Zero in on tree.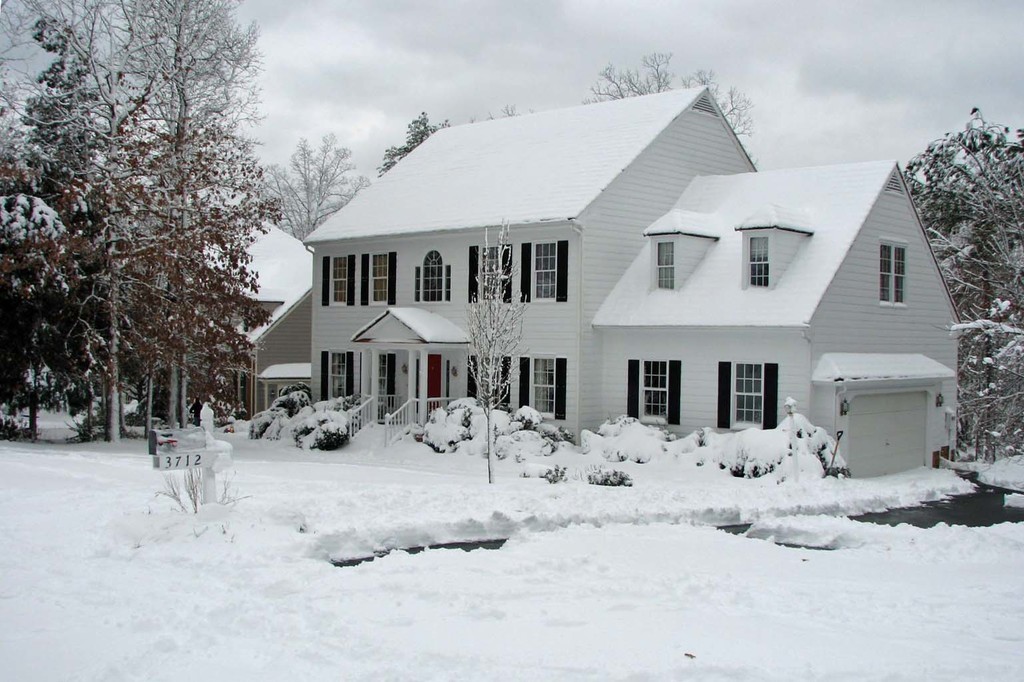
Zeroed in: region(587, 47, 760, 154).
